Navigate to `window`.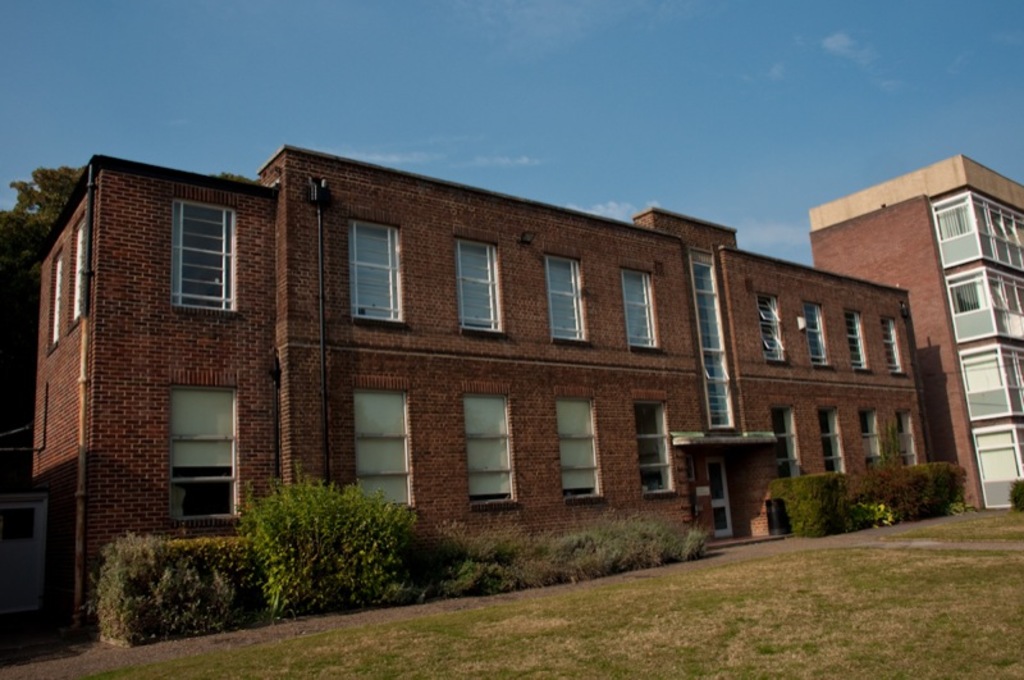
Navigation target: [543,250,589,348].
